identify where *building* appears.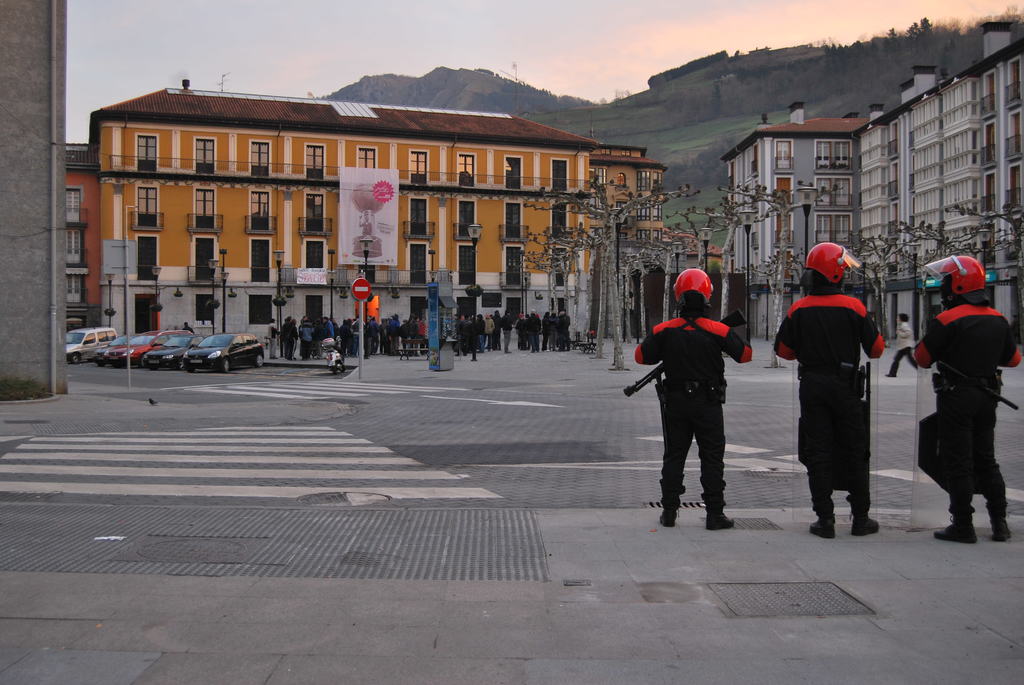
Appears at 590, 143, 665, 242.
